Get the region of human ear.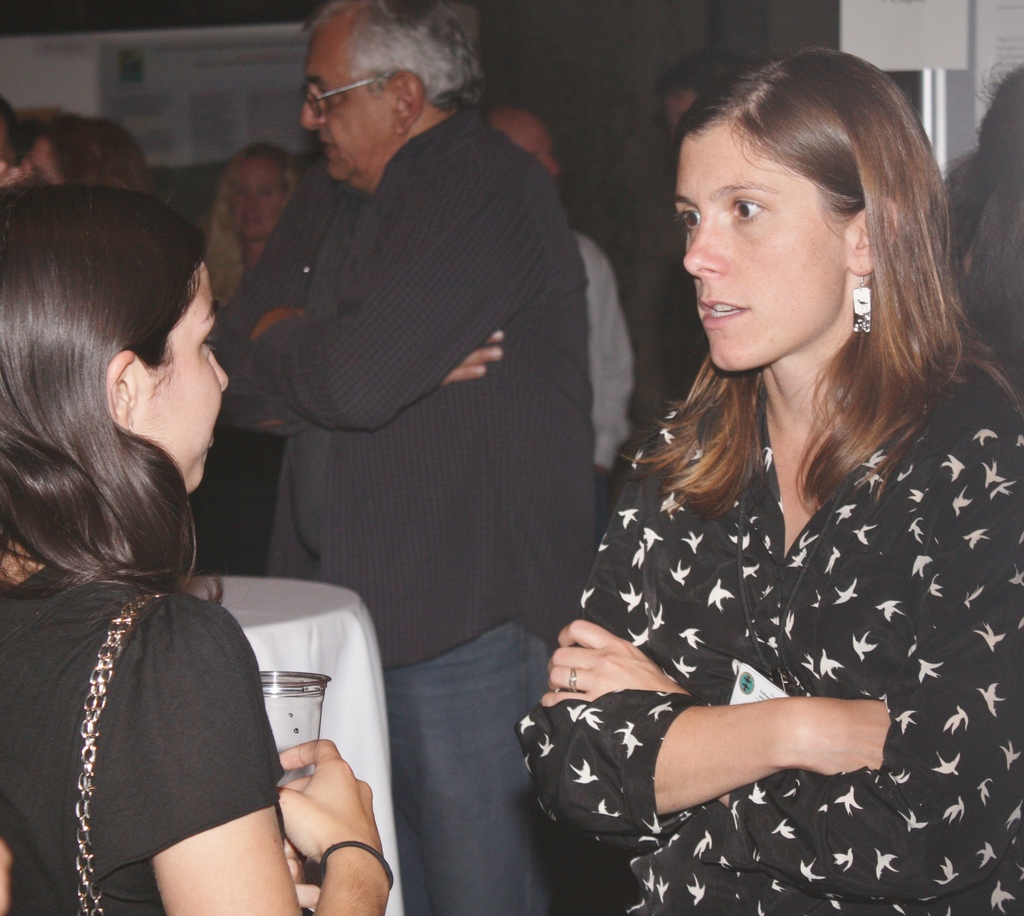
select_region(386, 67, 425, 136).
